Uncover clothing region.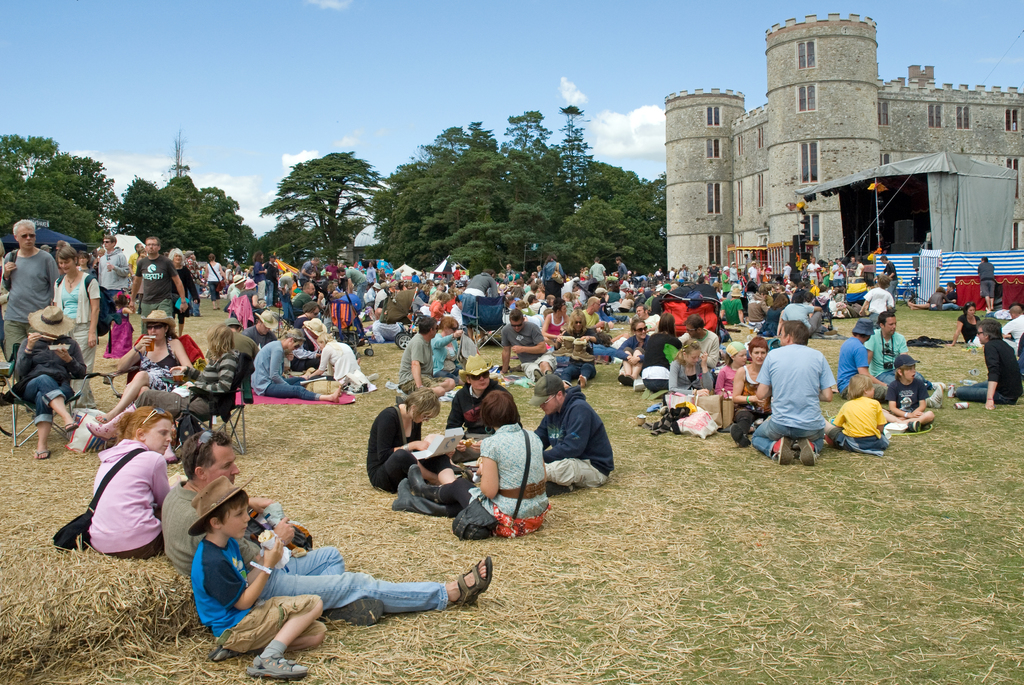
Uncovered: <region>863, 287, 896, 326</region>.
